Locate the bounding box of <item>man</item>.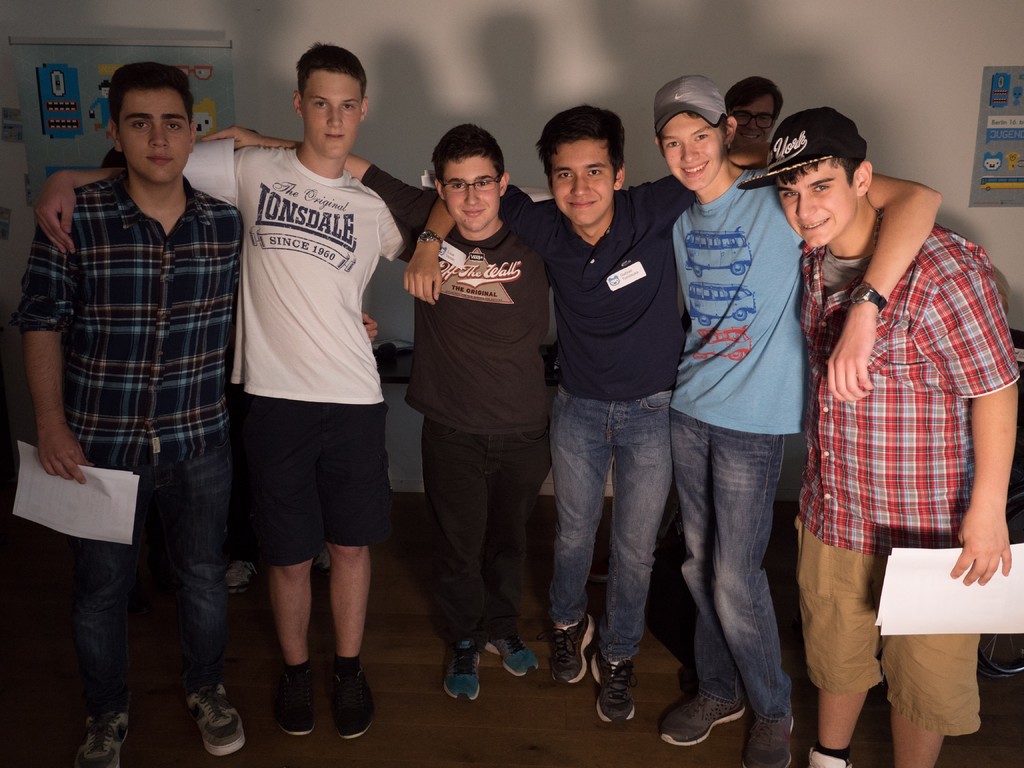
Bounding box: left=408, top=98, right=756, bottom=730.
